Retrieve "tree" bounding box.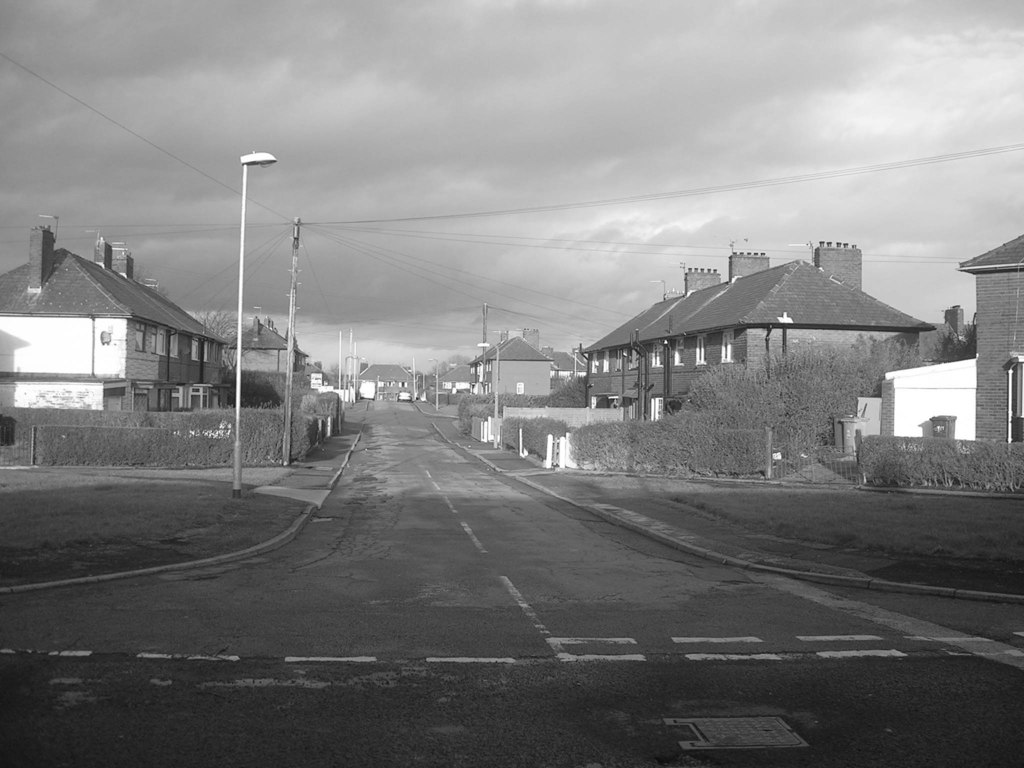
Bounding box: l=678, t=342, r=909, b=462.
